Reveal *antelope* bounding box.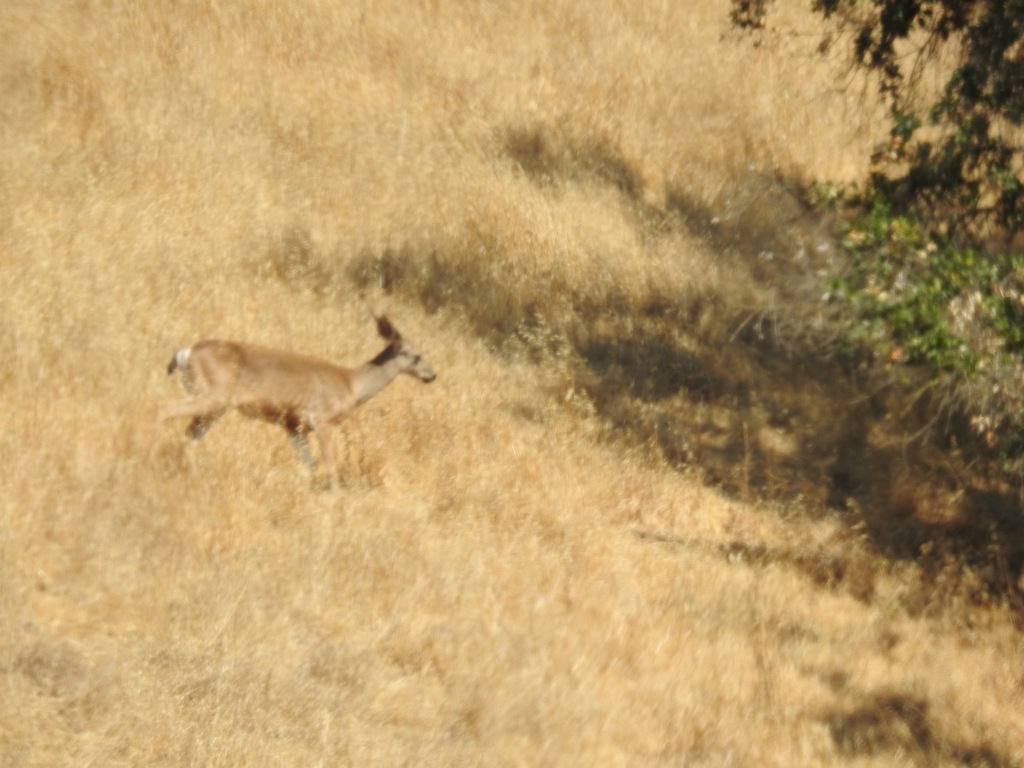
Revealed: bbox(164, 311, 439, 486).
